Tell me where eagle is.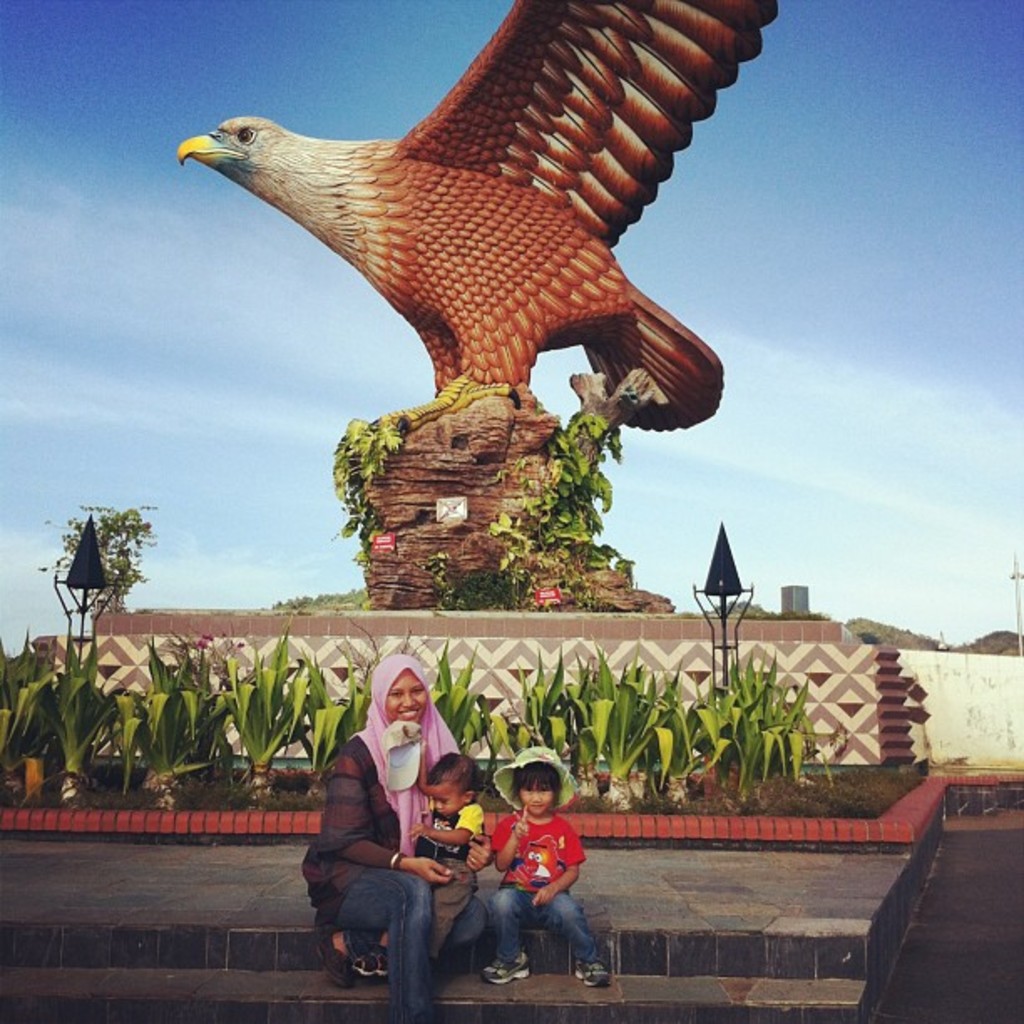
eagle is at {"x1": 164, "y1": 0, "x2": 800, "y2": 445}.
